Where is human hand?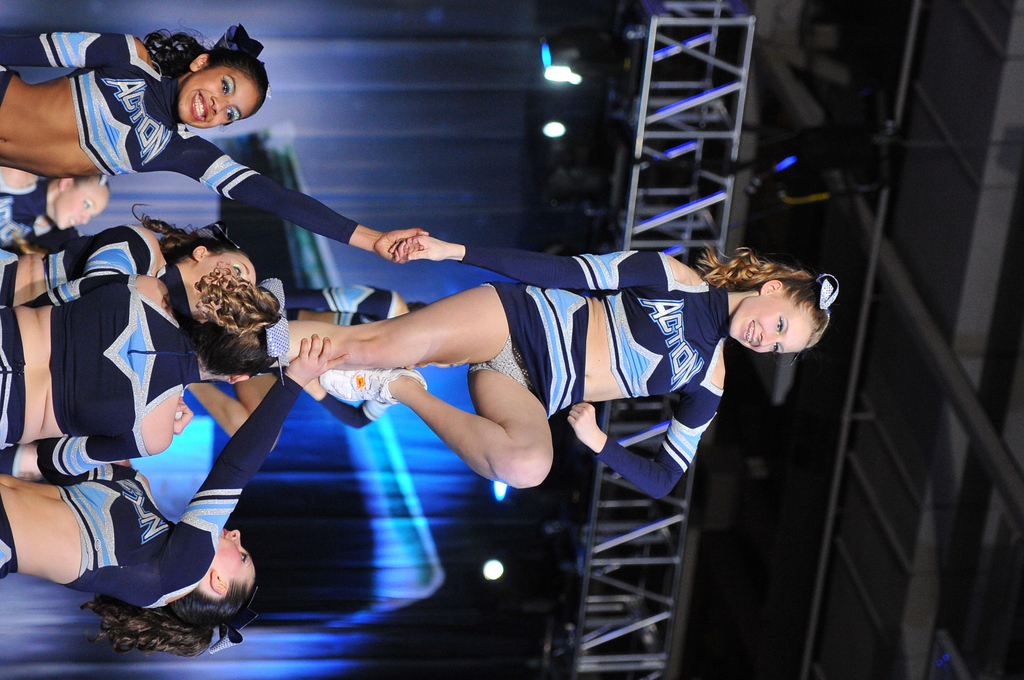
(x1=303, y1=375, x2=320, y2=394).
